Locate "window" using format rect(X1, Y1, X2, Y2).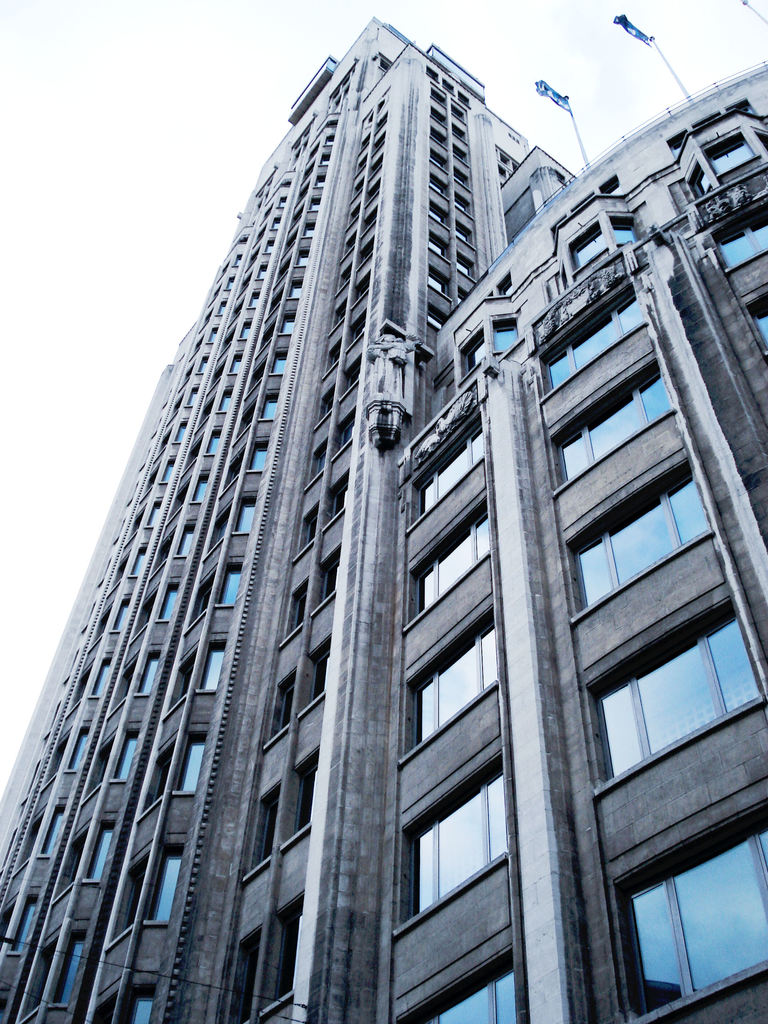
rect(457, 288, 467, 304).
